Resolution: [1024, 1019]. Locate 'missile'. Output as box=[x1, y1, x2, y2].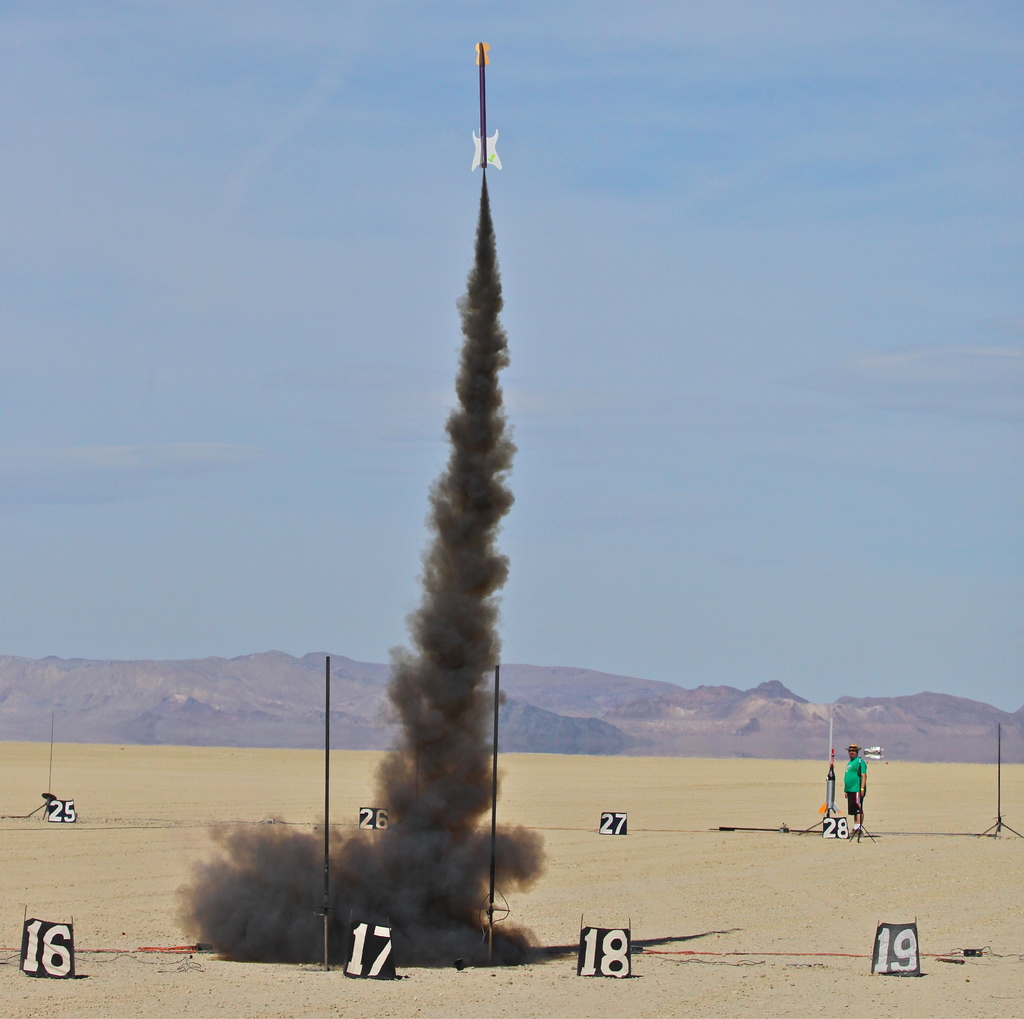
box=[468, 35, 502, 170].
